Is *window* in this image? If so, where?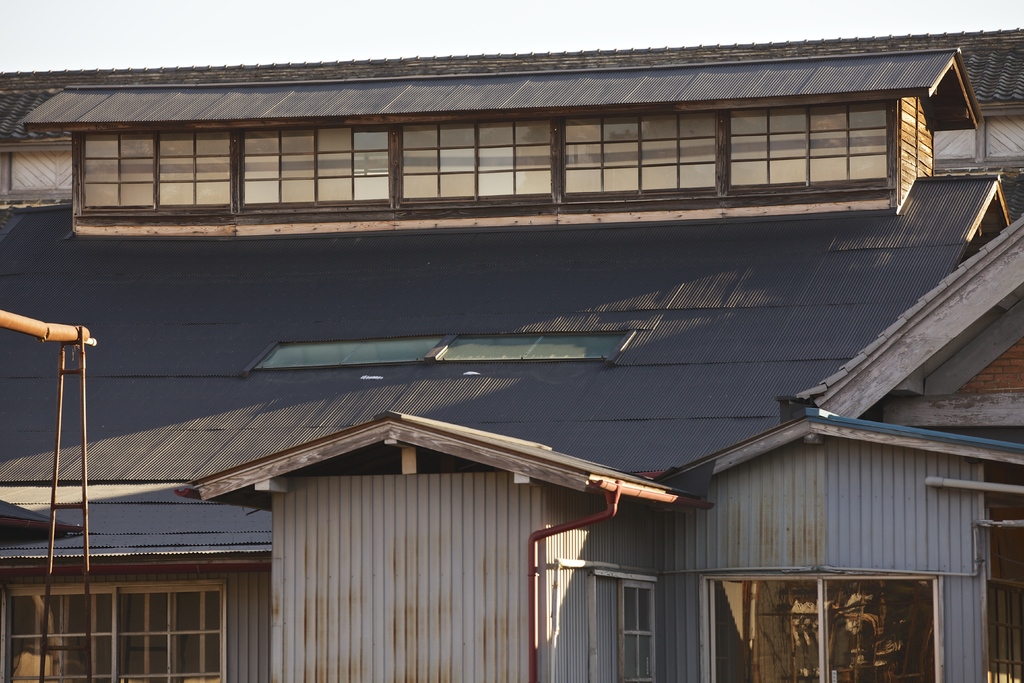
Yes, at l=4, t=579, r=225, b=682.
